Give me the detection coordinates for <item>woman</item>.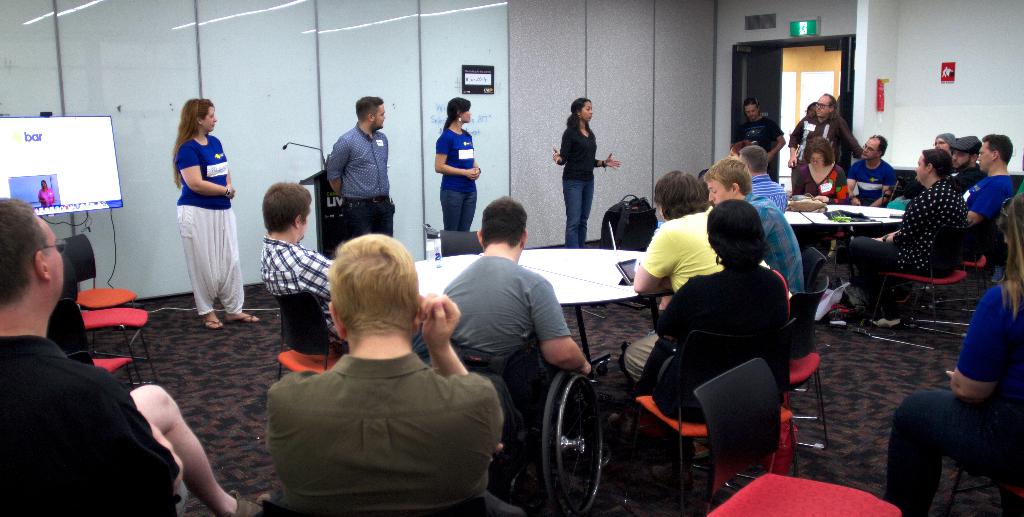
[606, 201, 793, 498].
